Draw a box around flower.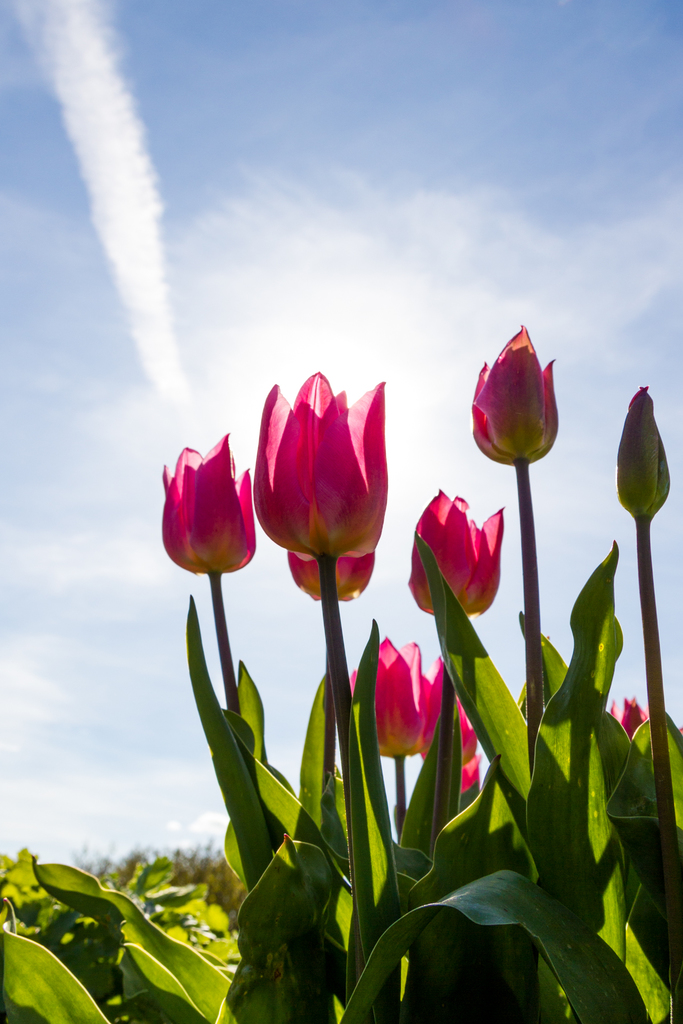
(left=619, top=393, right=679, bottom=514).
